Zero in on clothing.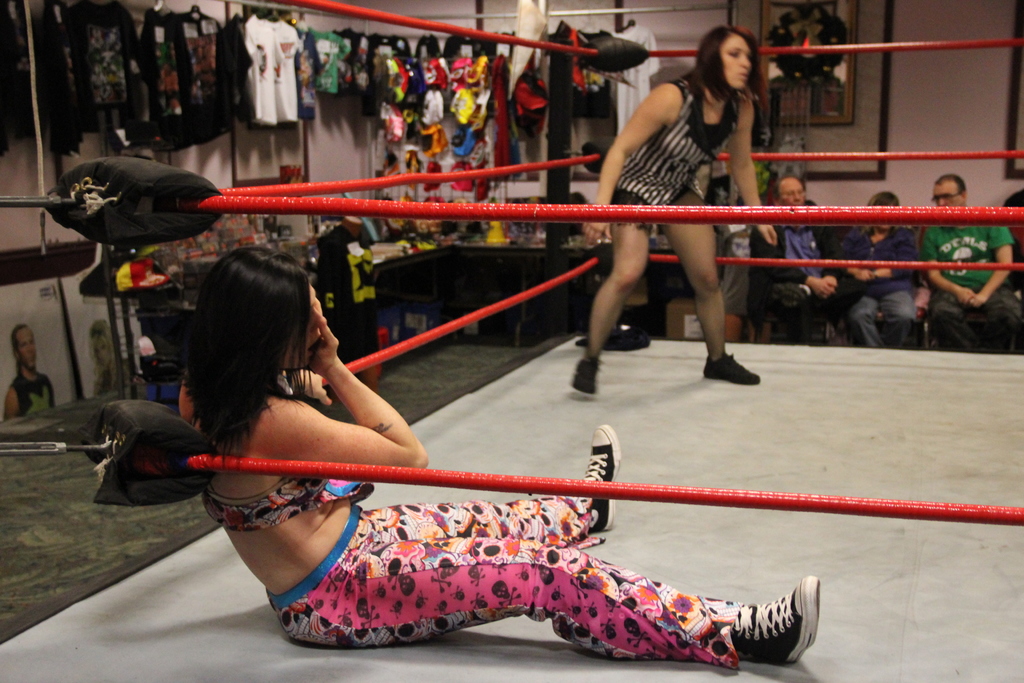
Zeroed in: x1=592, y1=84, x2=739, y2=229.
